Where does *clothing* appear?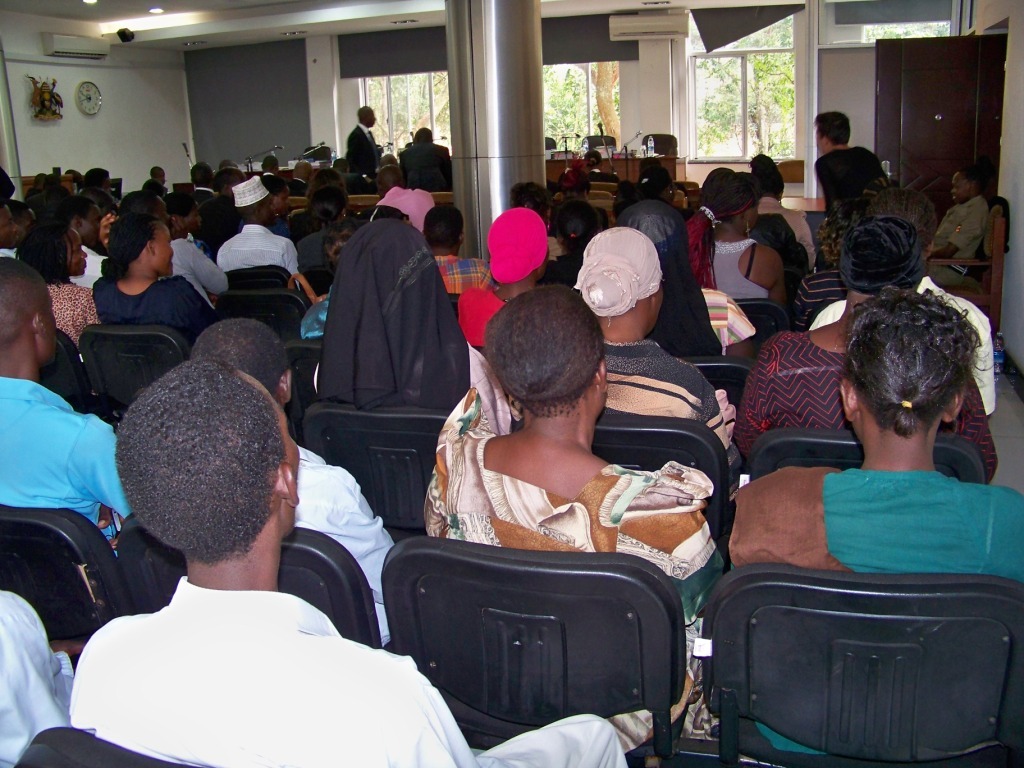
Appears at bbox=(724, 464, 1023, 755).
